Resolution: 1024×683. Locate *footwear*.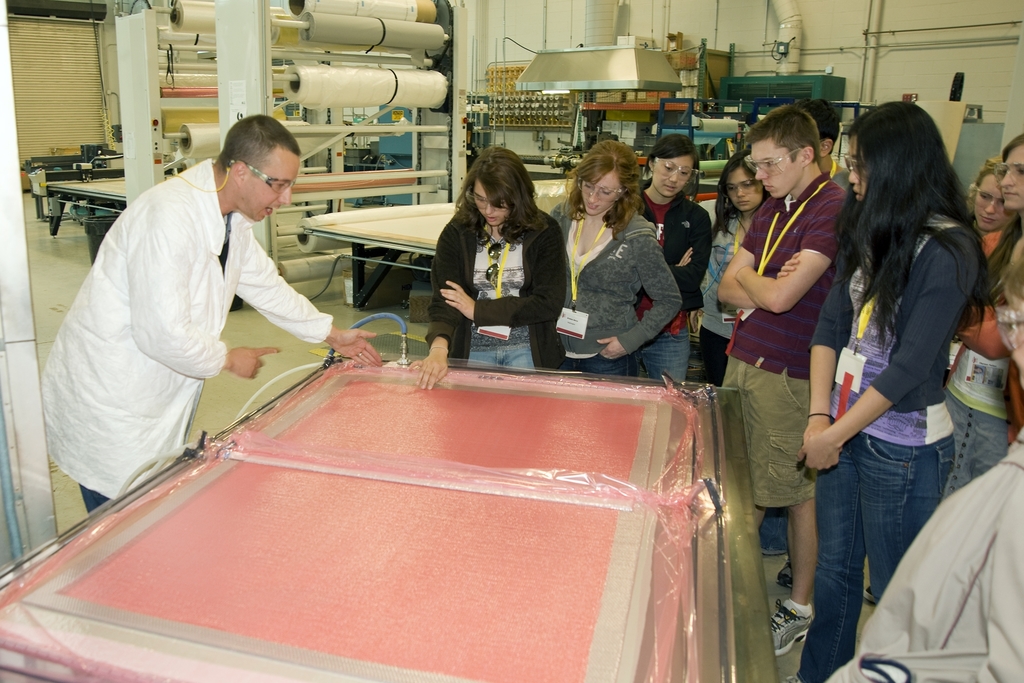
rect(767, 599, 813, 654).
